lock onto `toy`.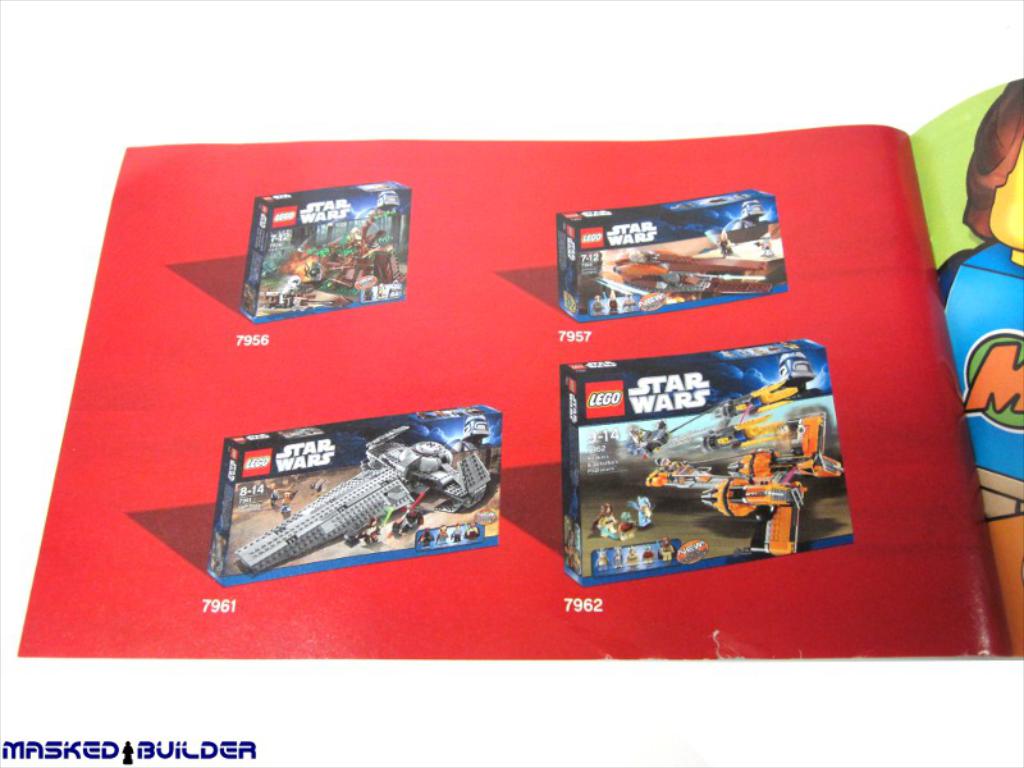
Locked: region(590, 502, 616, 539).
